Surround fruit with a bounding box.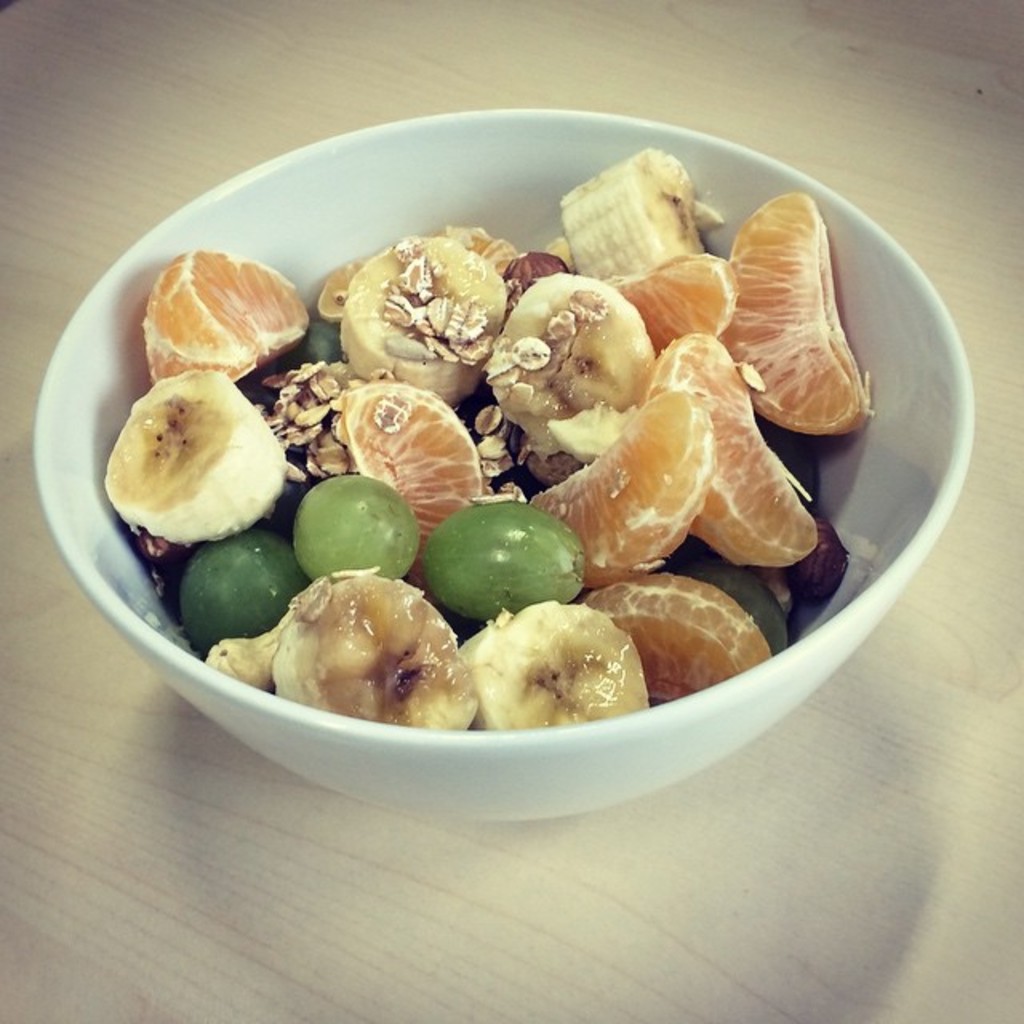
{"x1": 421, "y1": 486, "x2": 576, "y2": 621}.
